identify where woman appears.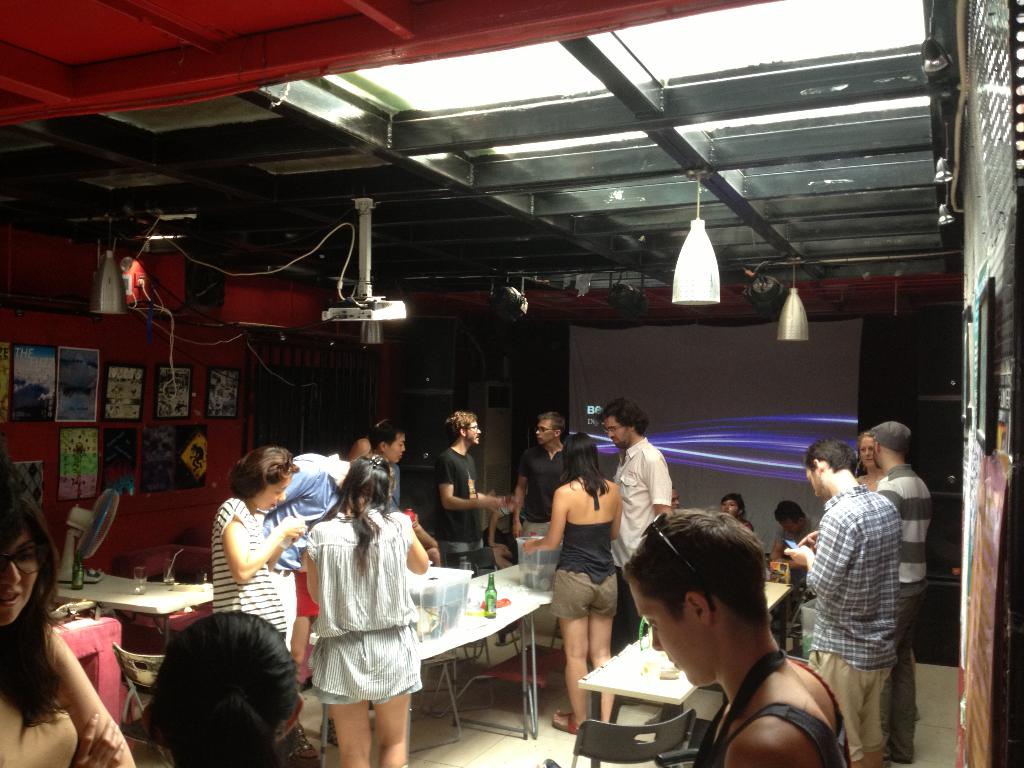
Appears at {"x1": 0, "y1": 466, "x2": 138, "y2": 767}.
